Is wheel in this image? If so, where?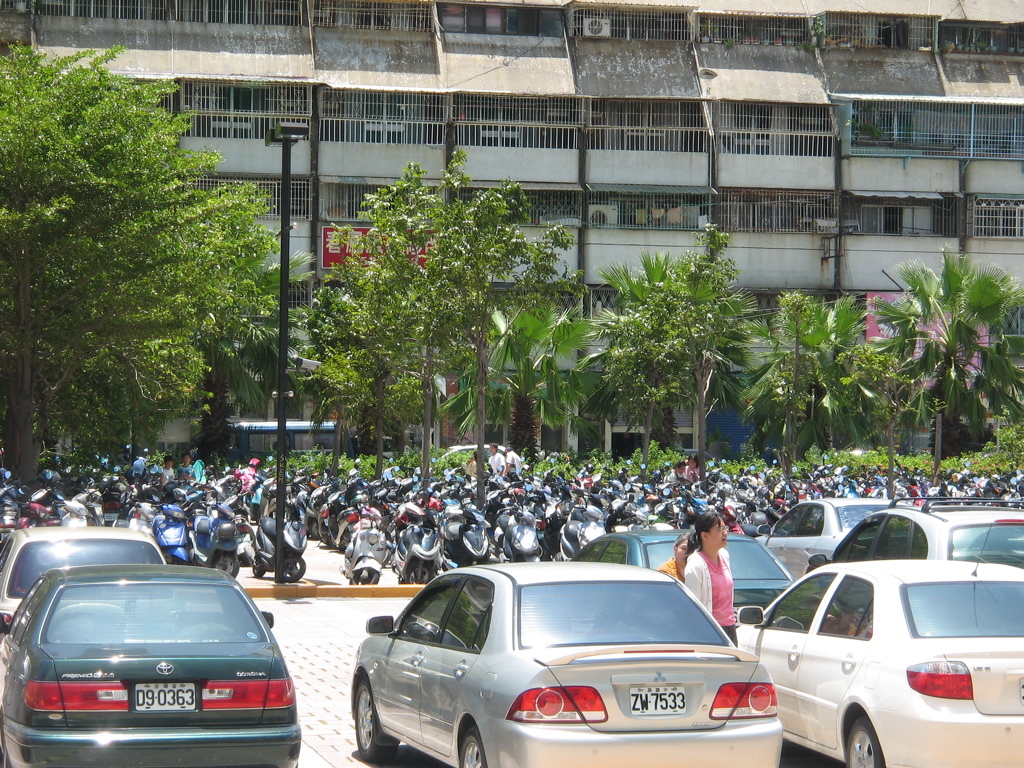
Yes, at 848:715:887:767.
